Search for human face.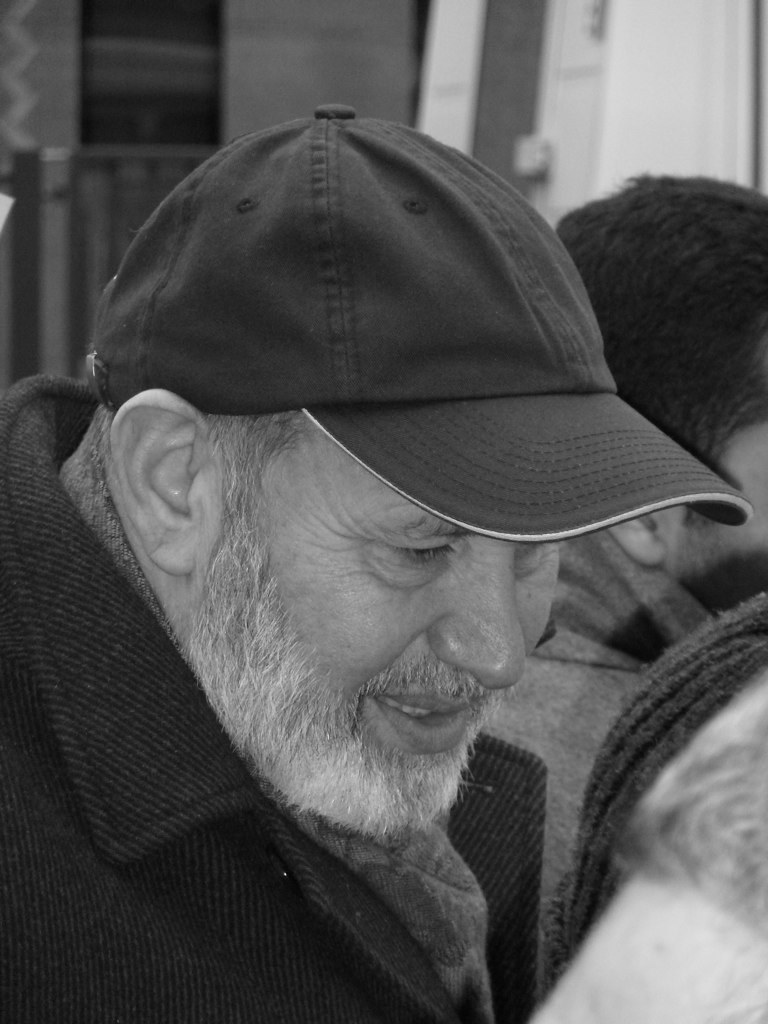
Found at <region>221, 413, 556, 765</region>.
